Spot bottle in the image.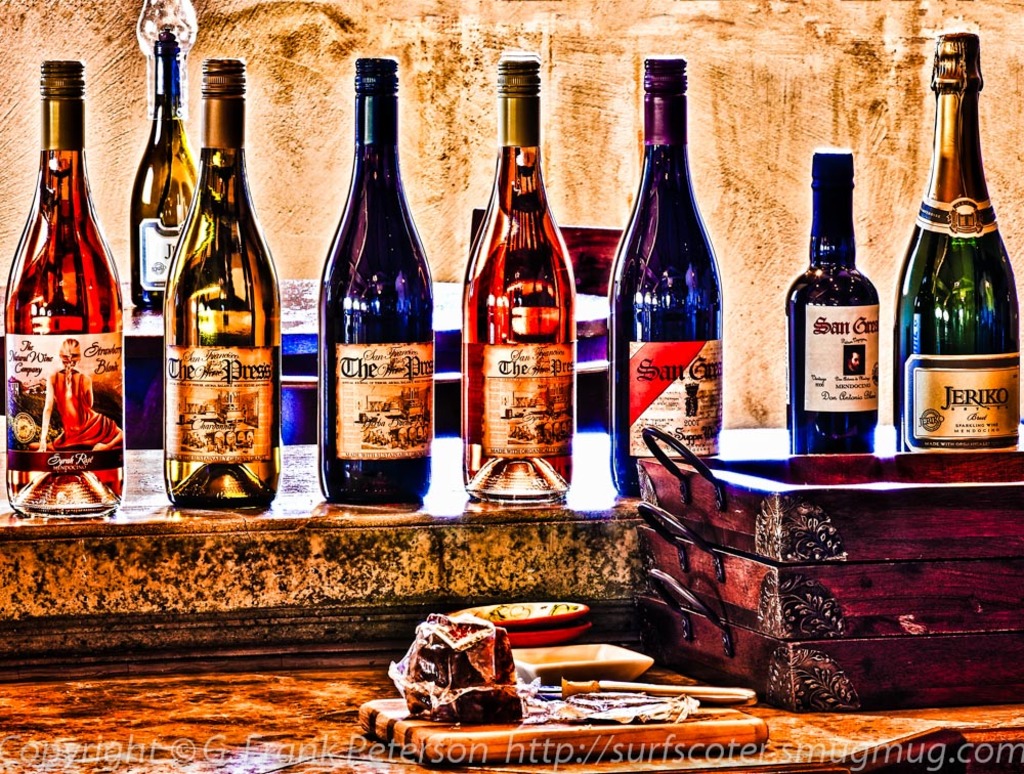
bottle found at <region>890, 25, 1020, 453</region>.
